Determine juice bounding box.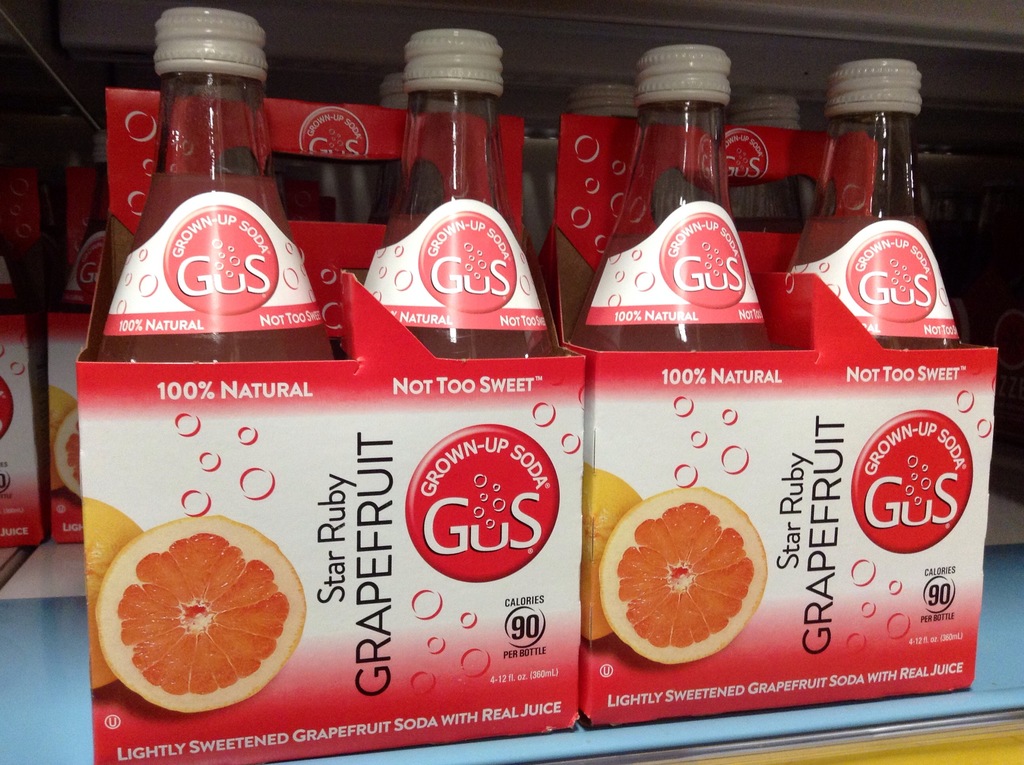
Determined: Rect(95, 174, 335, 369).
